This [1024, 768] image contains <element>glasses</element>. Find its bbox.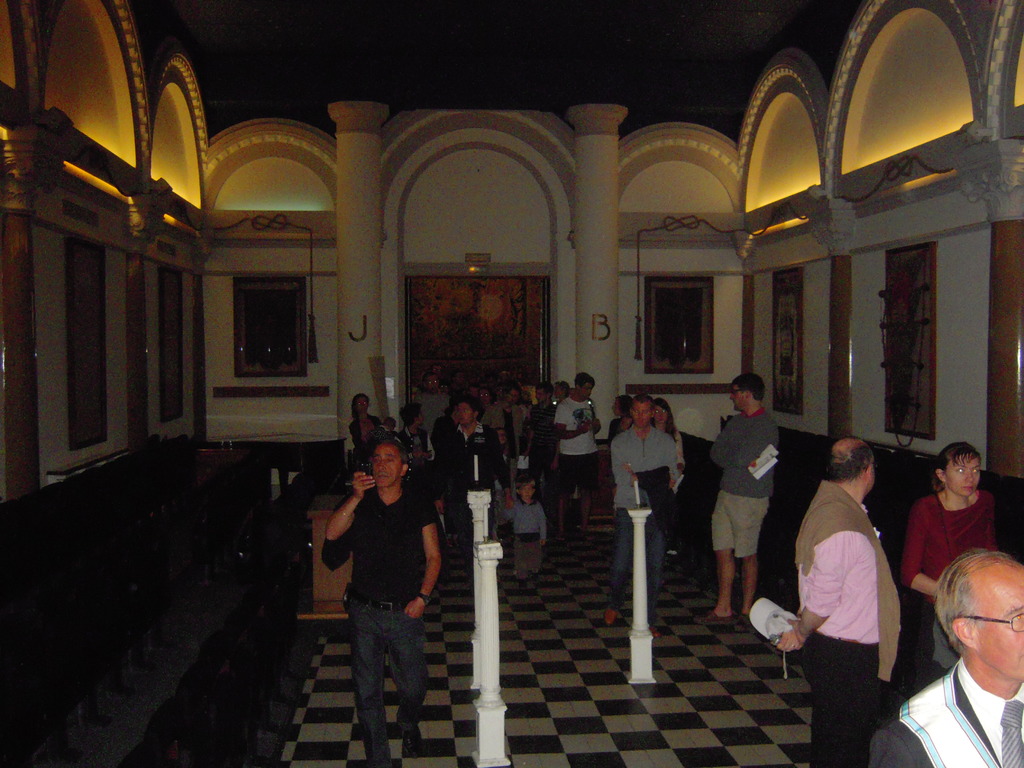
crop(967, 613, 1023, 634).
